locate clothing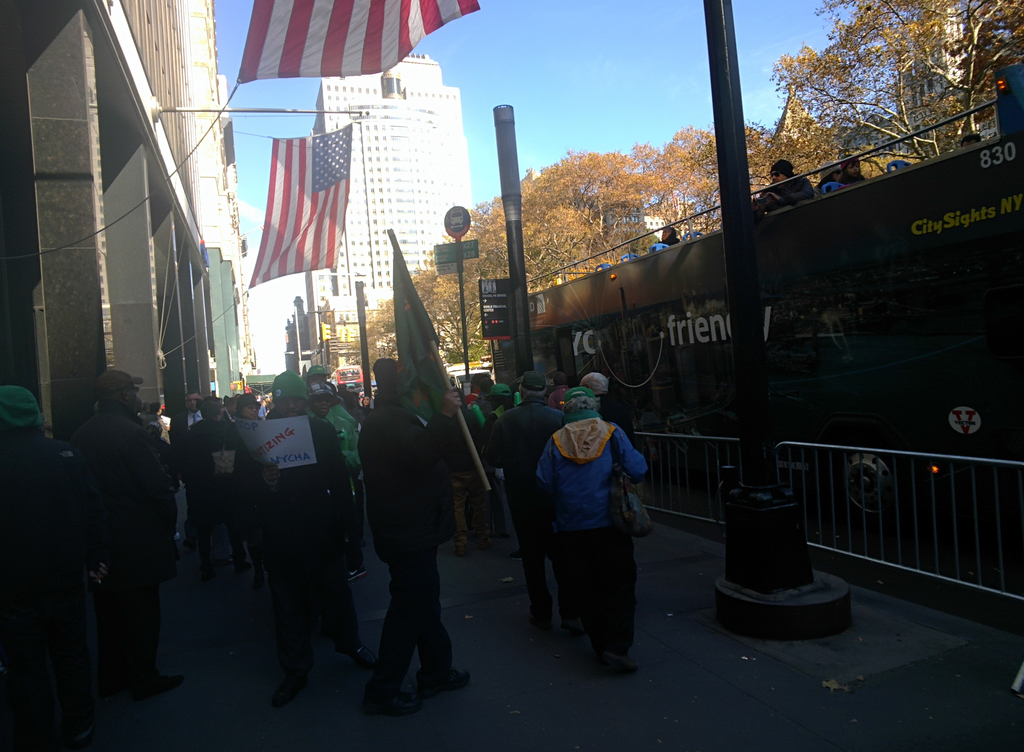
326:402:365:541
